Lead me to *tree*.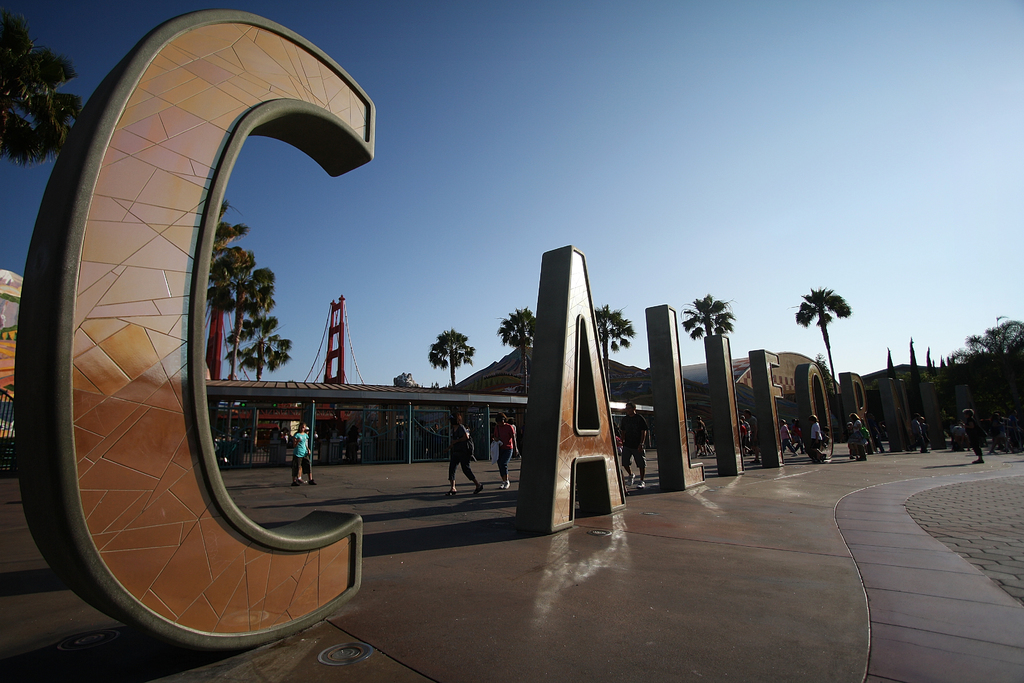
Lead to (left=682, top=294, right=730, bottom=335).
